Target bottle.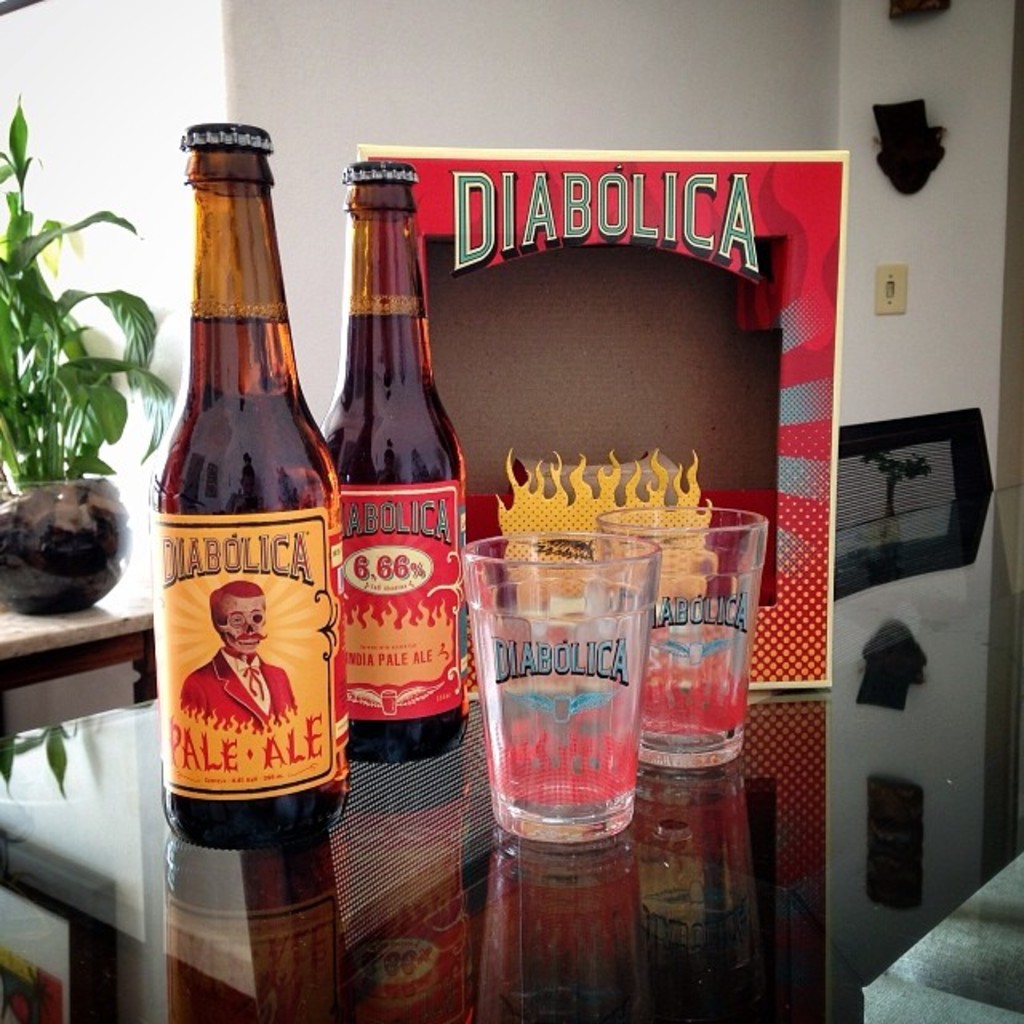
Target region: {"left": 144, "top": 136, "right": 342, "bottom": 878}.
